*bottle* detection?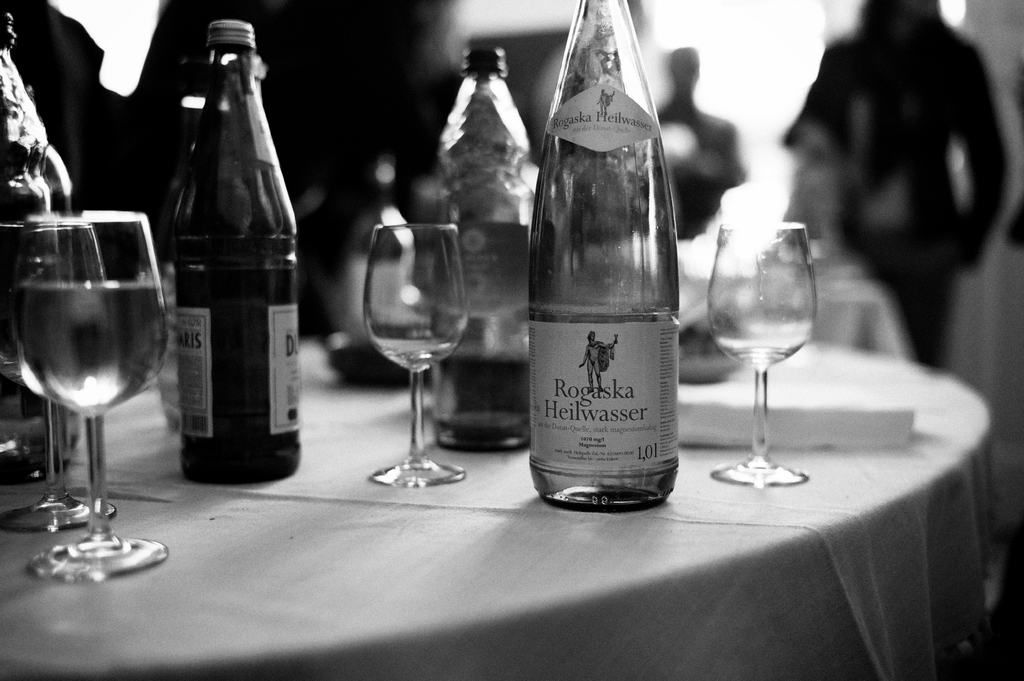
<bbox>431, 47, 531, 454</bbox>
